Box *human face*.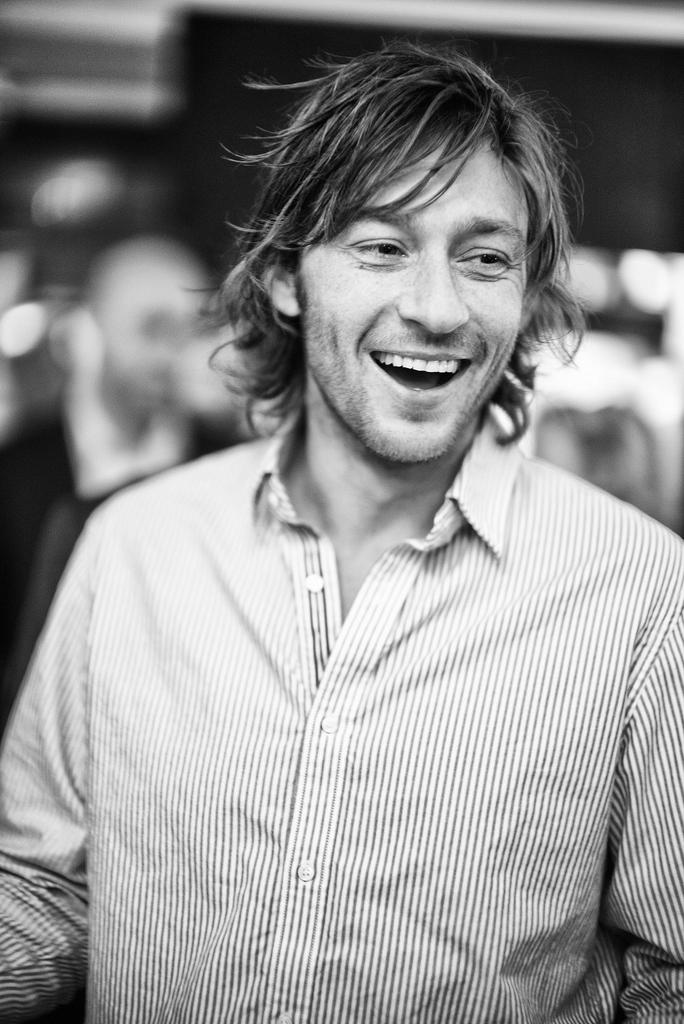
[296,134,532,457].
